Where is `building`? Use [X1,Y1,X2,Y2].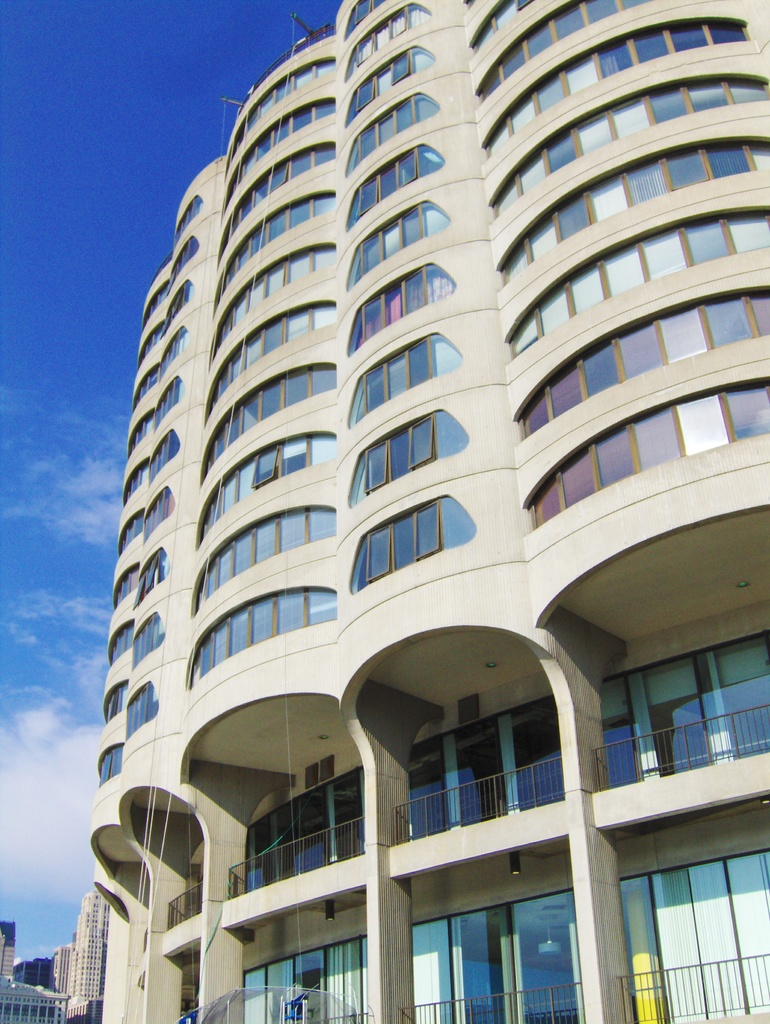
[0,920,13,970].
